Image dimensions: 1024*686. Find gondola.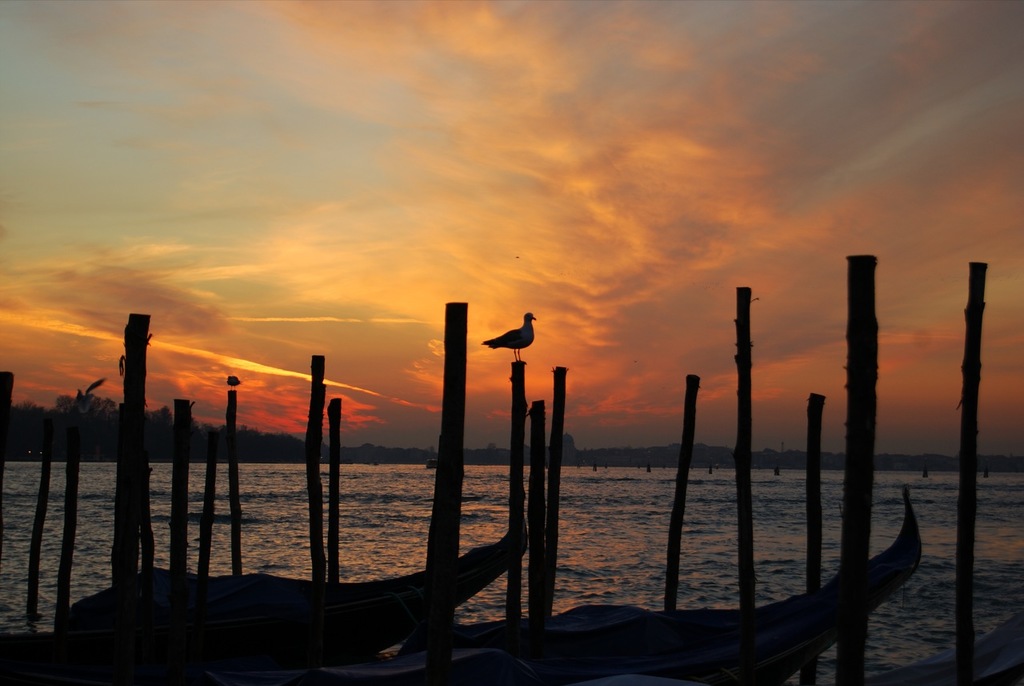
{"left": 498, "top": 464, "right": 936, "bottom": 680}.
